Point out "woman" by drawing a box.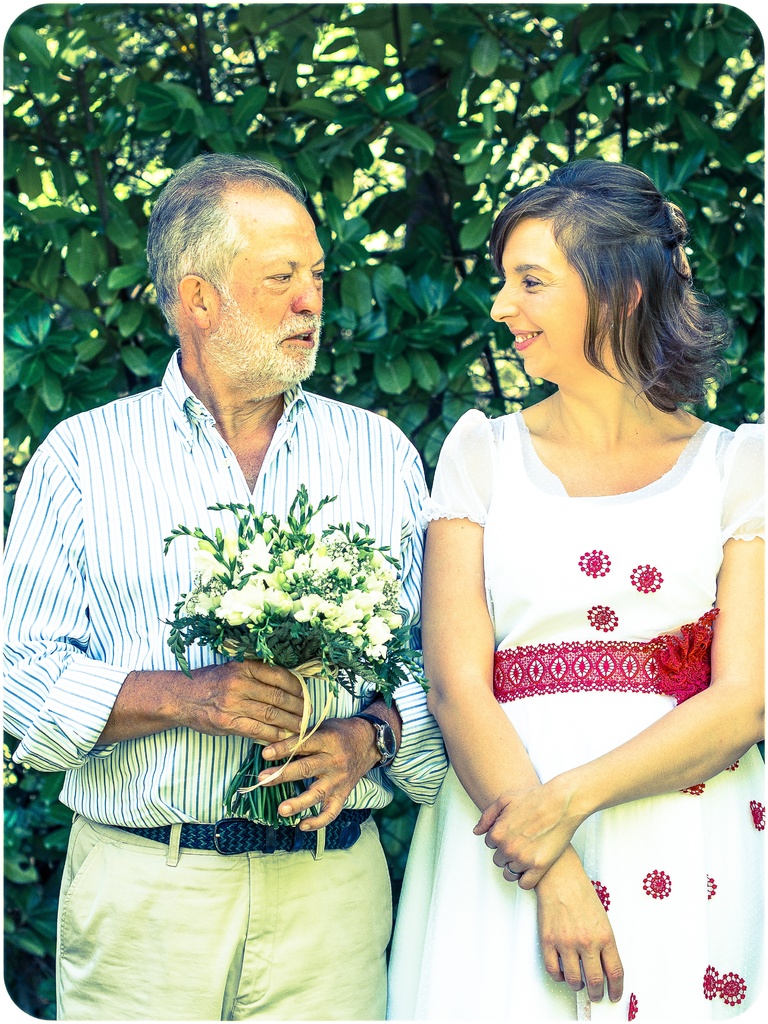
select_region(376, 170, 740, 1016).
